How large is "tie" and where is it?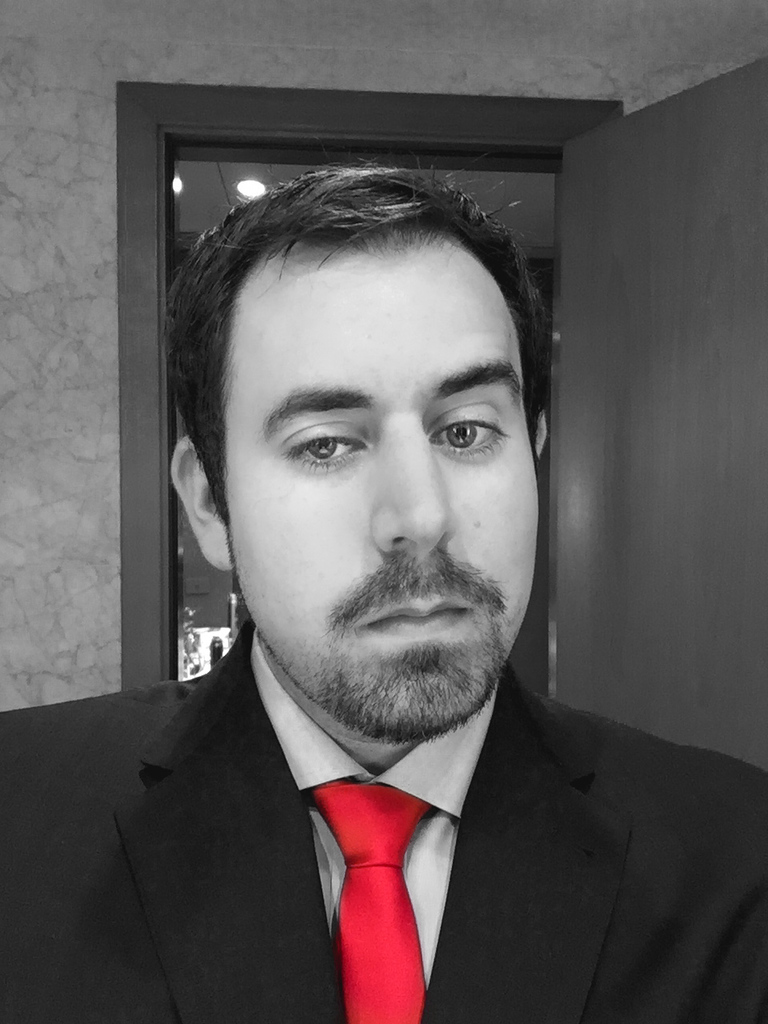
Bounding box: {"left": 301, "top": 782, "right": 433, "bottom": 1023}.
